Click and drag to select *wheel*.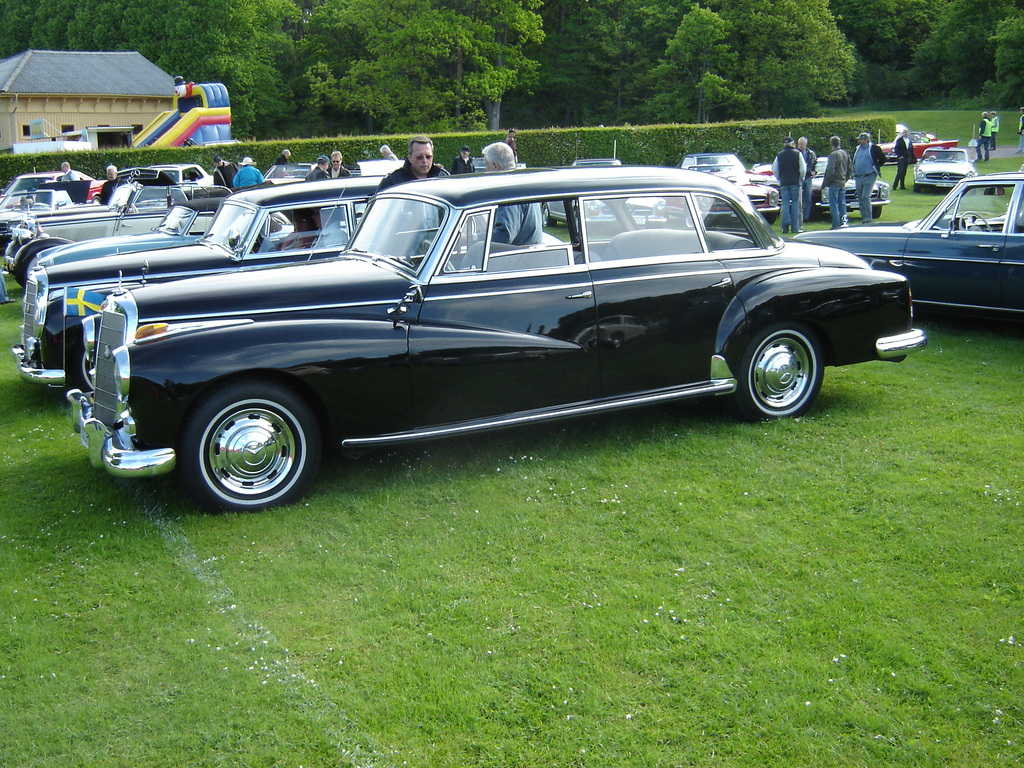
Selection: box(737, 321, 829, 417).
